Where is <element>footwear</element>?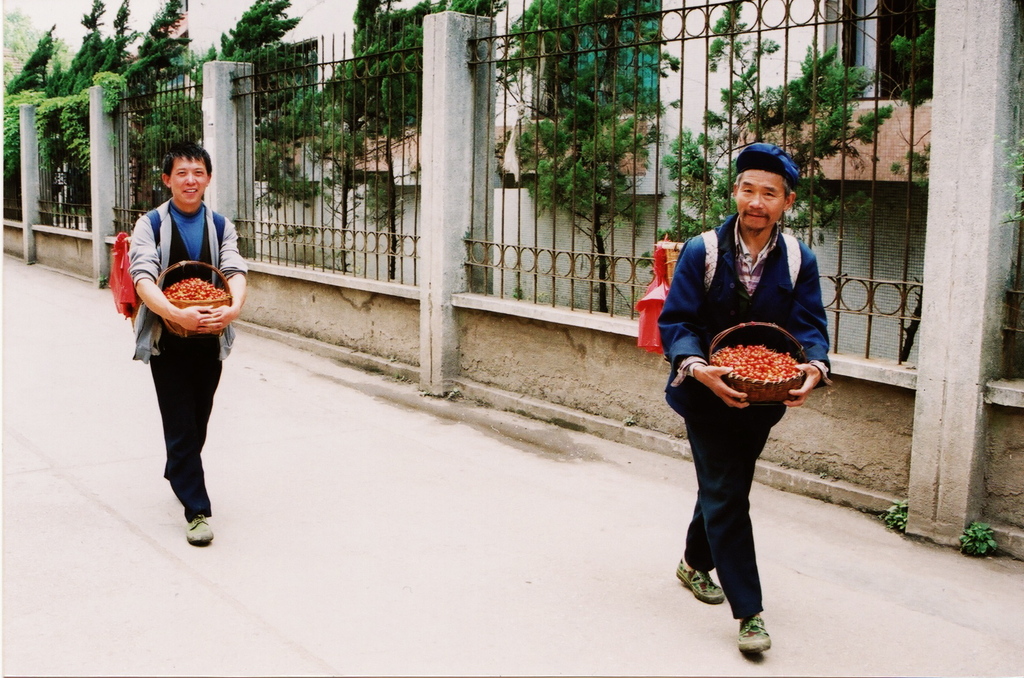
box=[184, 505, 216, 551].
